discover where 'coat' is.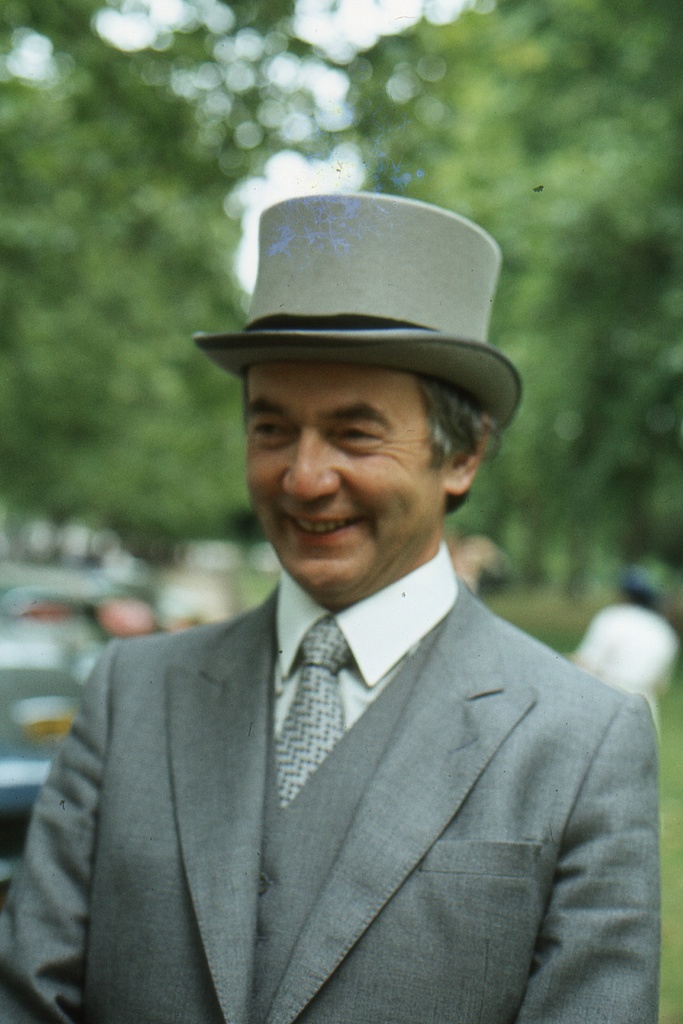
Discovered at bbox=[0, 580, 661, 1023].
